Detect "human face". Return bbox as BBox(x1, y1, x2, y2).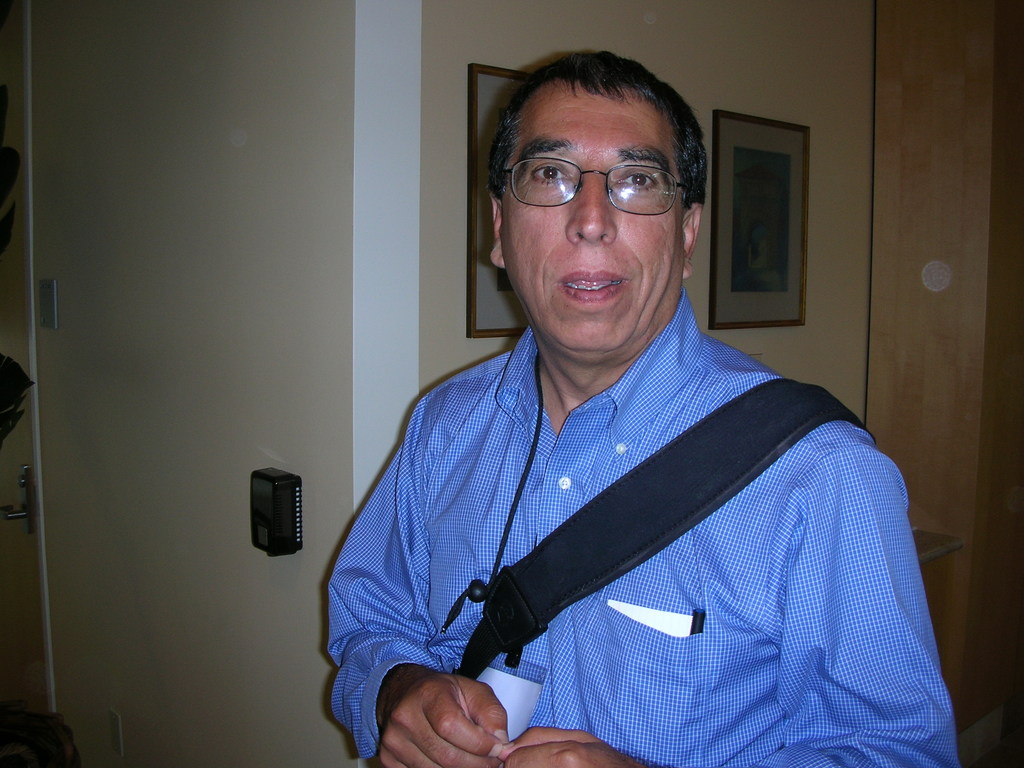
BBox(502, 93, 685, 358).
